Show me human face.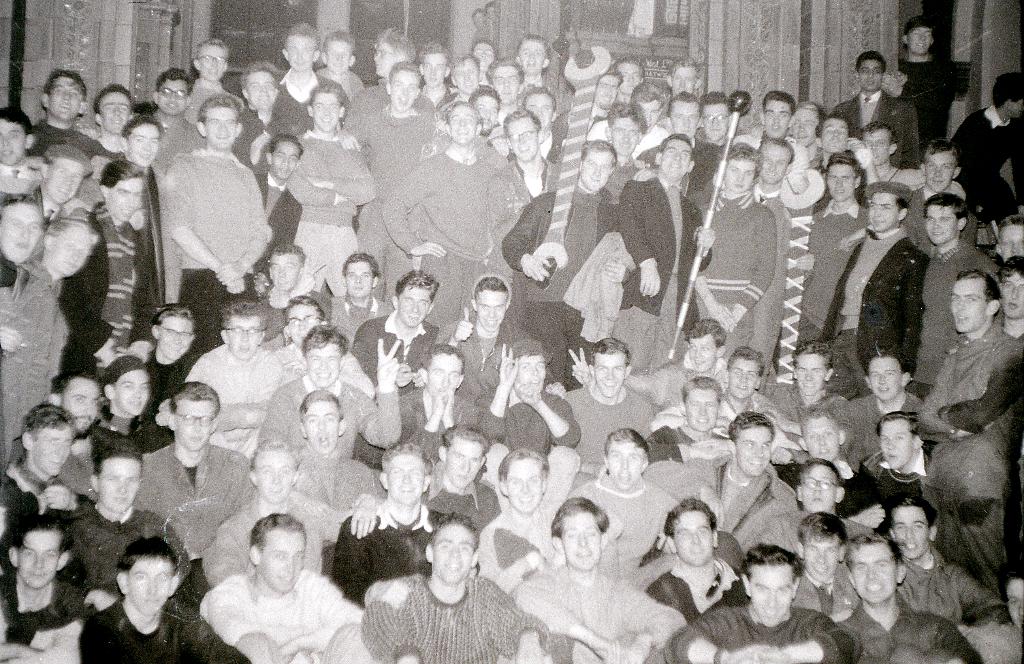
human face is here: BBox(751, 564, 788, 626).
